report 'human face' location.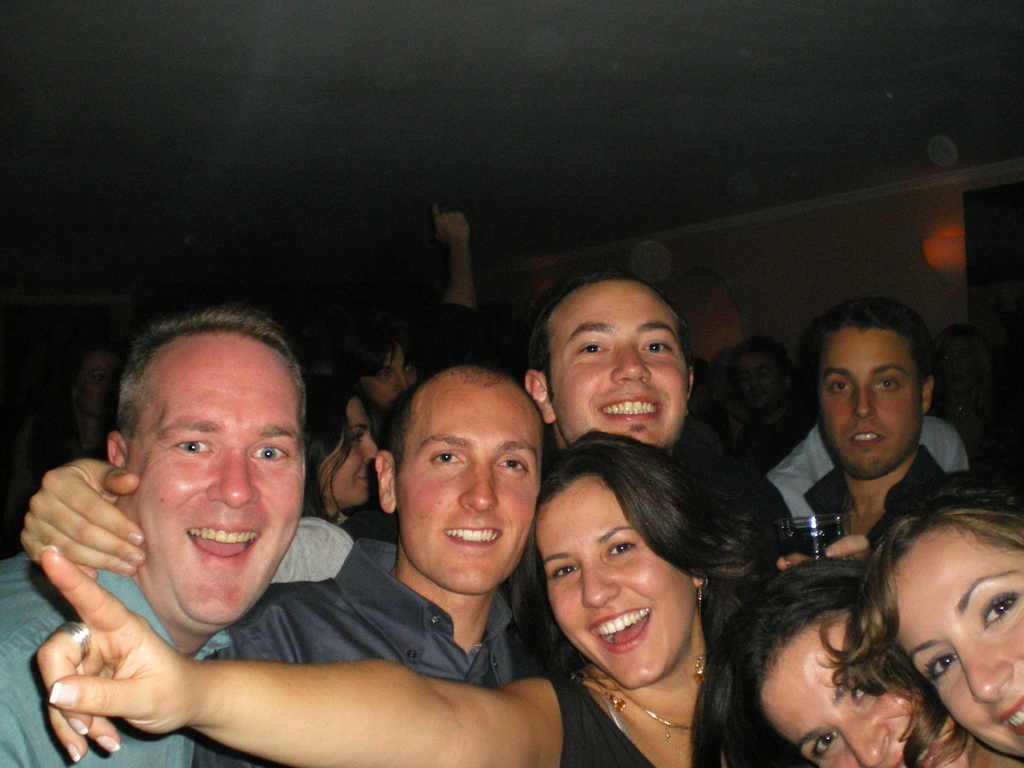
Report: box(398, 388, 543, 588).
